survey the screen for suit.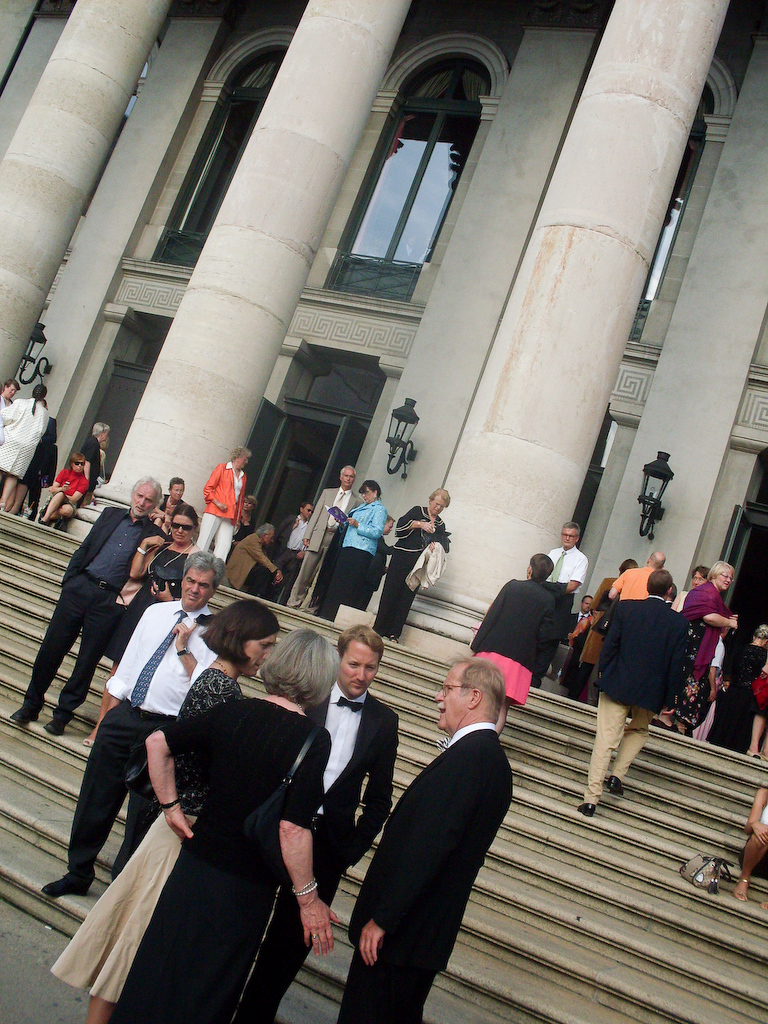
Survey found: 234:689:398:1023.
